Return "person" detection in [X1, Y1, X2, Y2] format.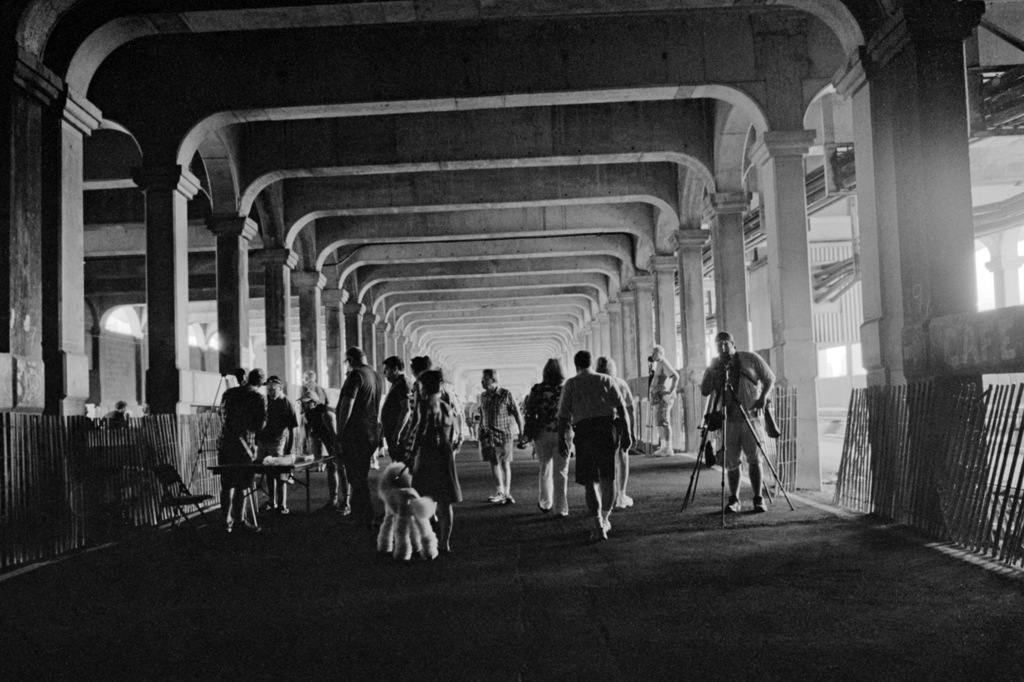
[295, 368, 342, 470].
